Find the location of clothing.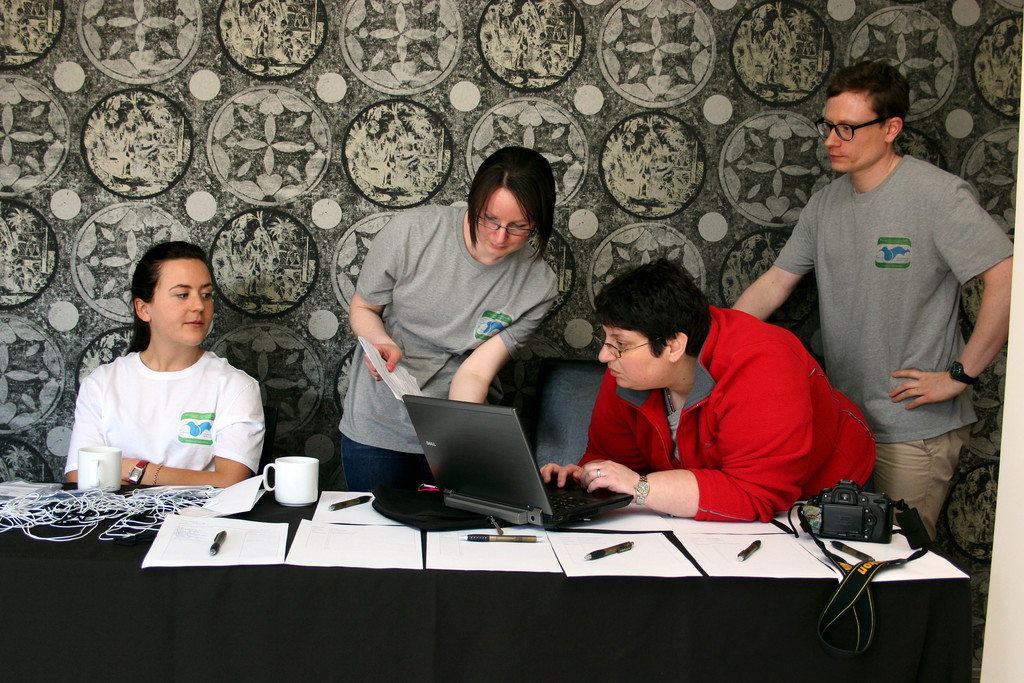
Location: (570, 310, 880, 535).
